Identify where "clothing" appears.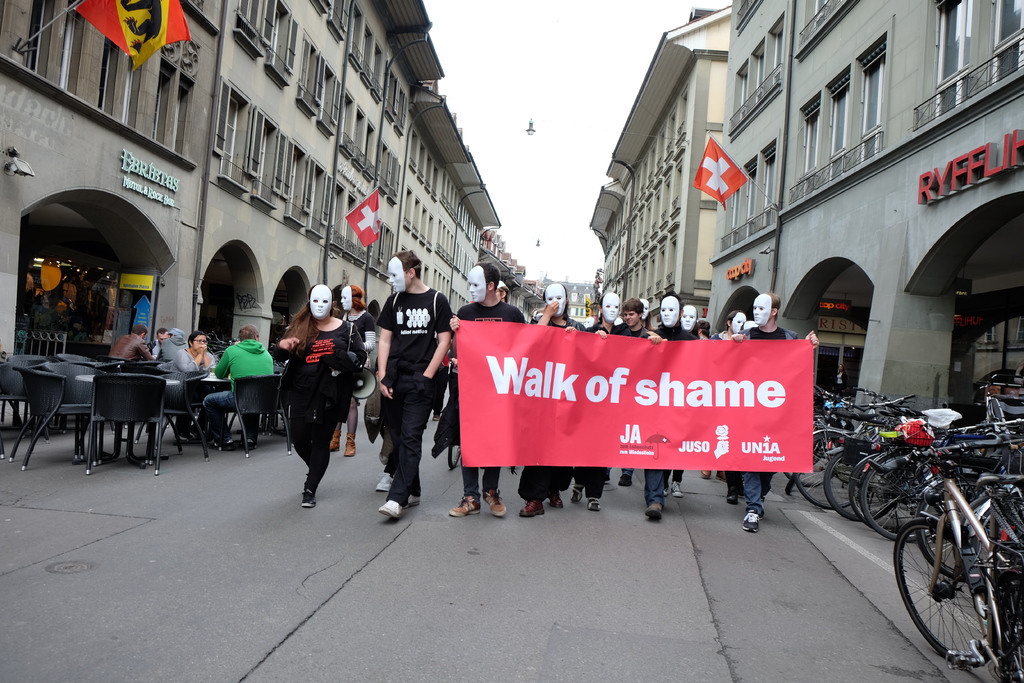
Appears at <region>271, 292, 353, 490</region>.
